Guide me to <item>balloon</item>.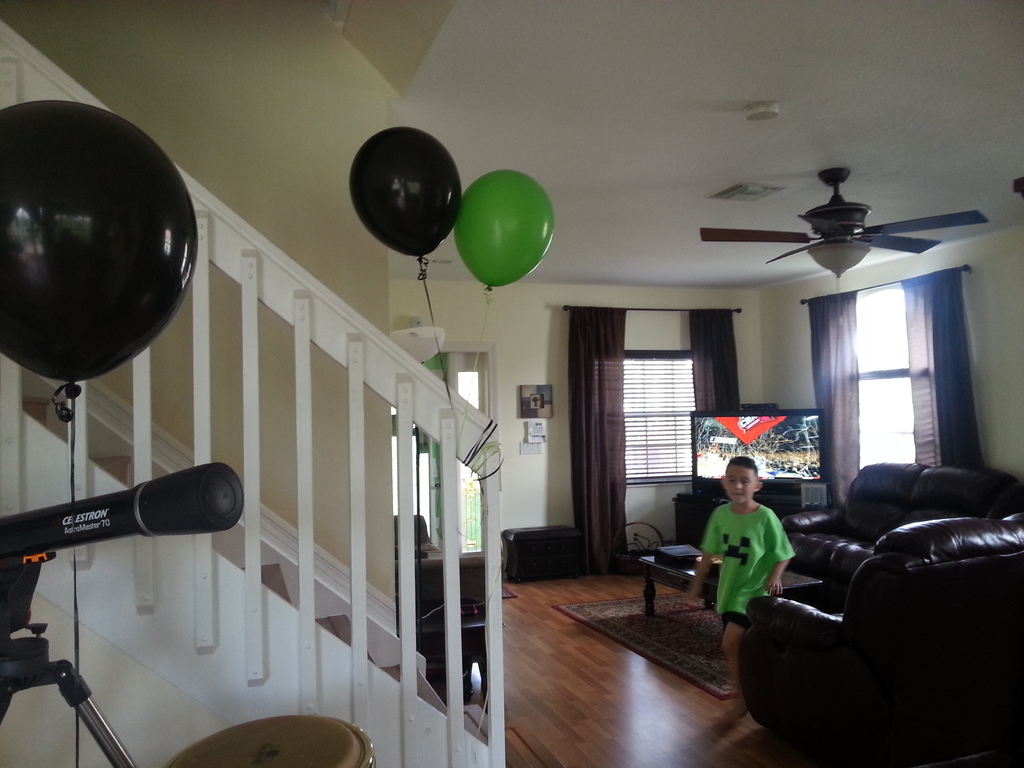
Guidance: detection(350, 127, 463, 262).
